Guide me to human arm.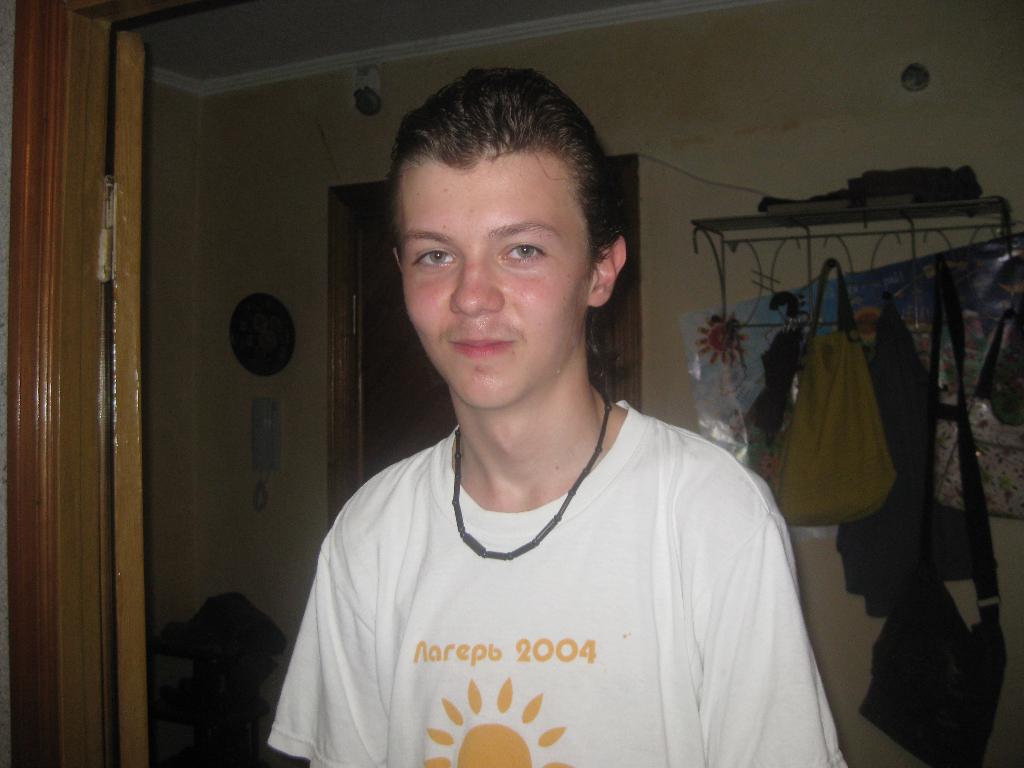
Guidance: <bbox>277, 514, 399, 763</bbox>.
